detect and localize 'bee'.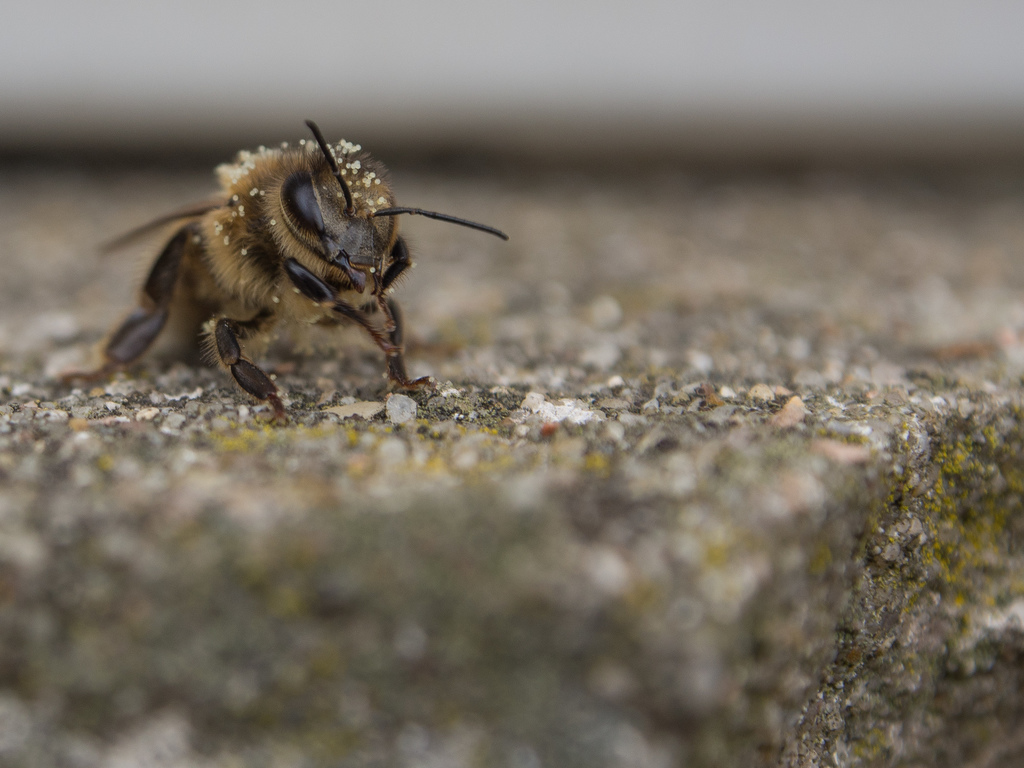
Localized at 96/120/508/429.
